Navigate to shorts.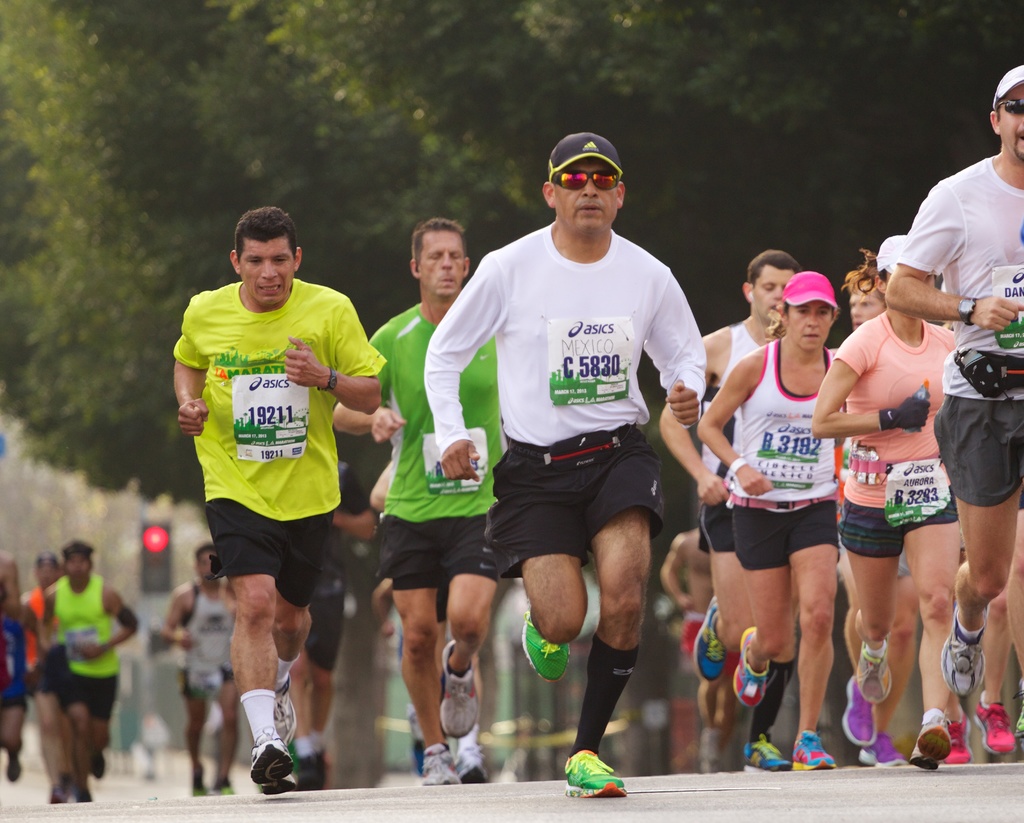
Navigation target: select_region(301, 592, 339, 672).
